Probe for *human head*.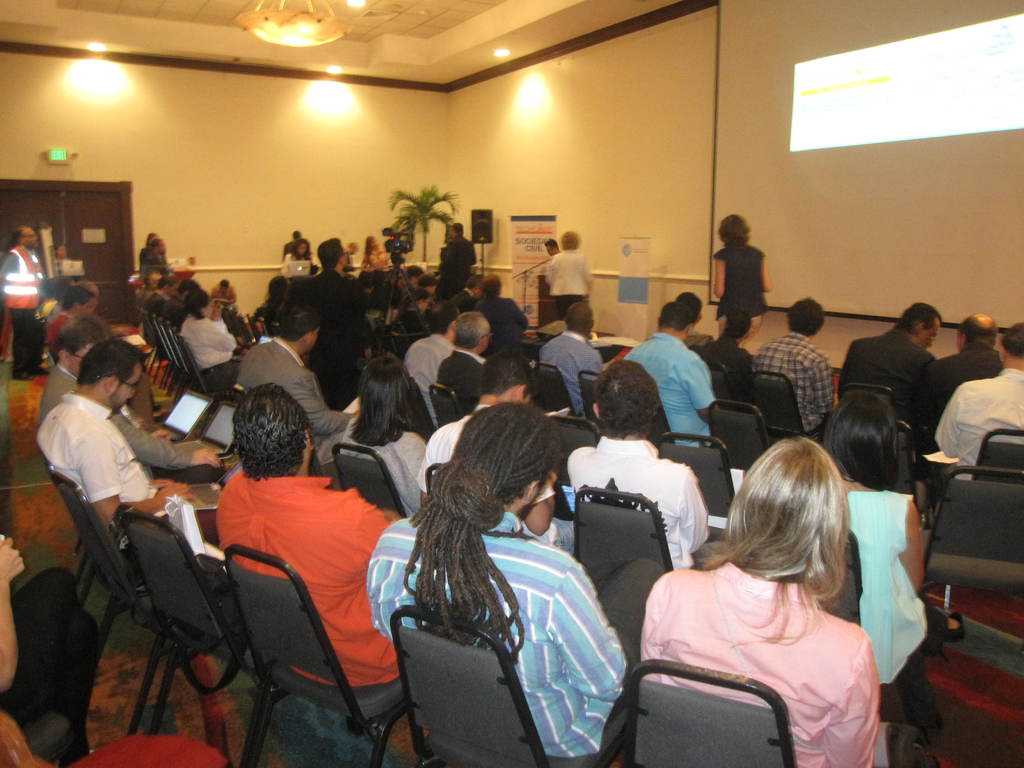
Probe result: 234,381,315,477.
